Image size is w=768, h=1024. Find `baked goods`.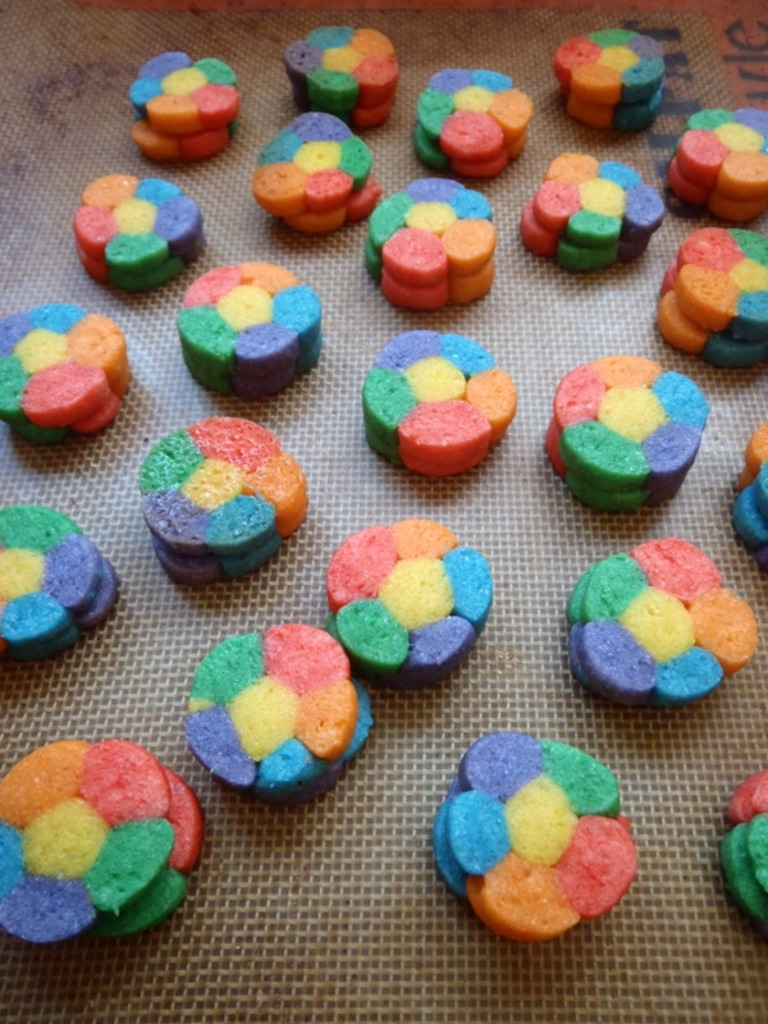
<region>516, 152, 667, 276</region>.
